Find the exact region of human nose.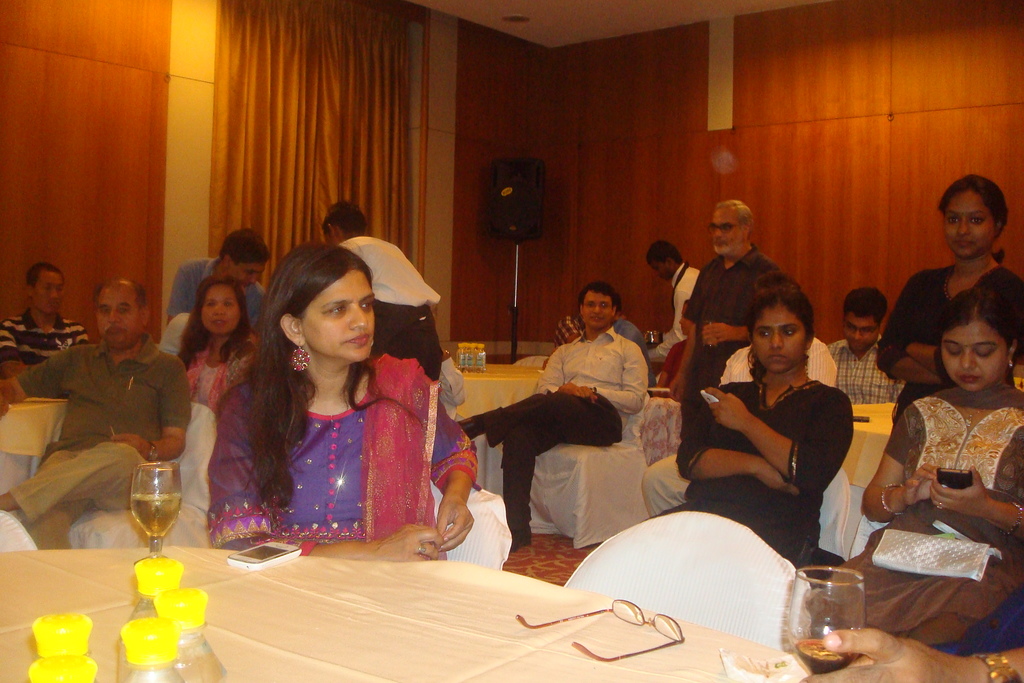
Exact region: [52,288,58,296].
